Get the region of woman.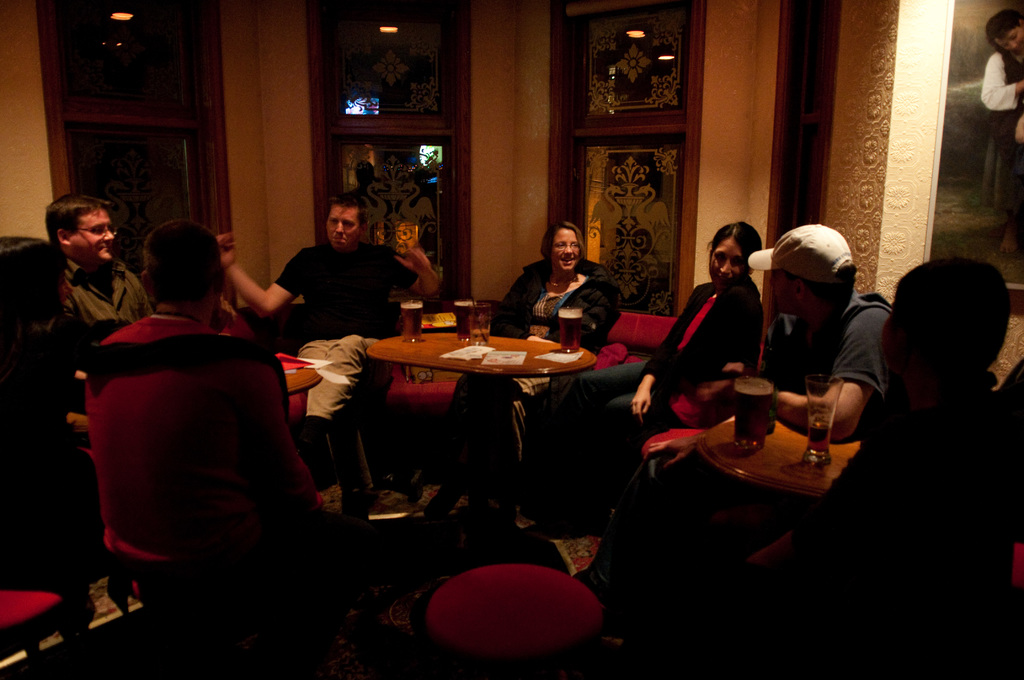
BBox(444, 219, 620, 514).
